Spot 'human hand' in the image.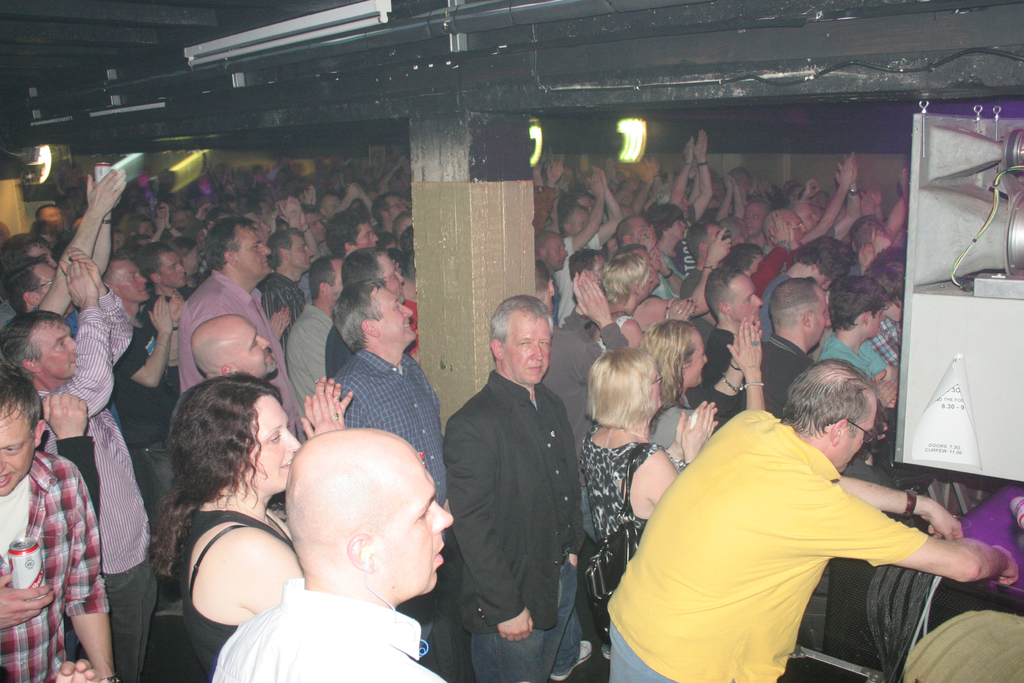
'human hand' found at <box>803,177,822,202</box>.
